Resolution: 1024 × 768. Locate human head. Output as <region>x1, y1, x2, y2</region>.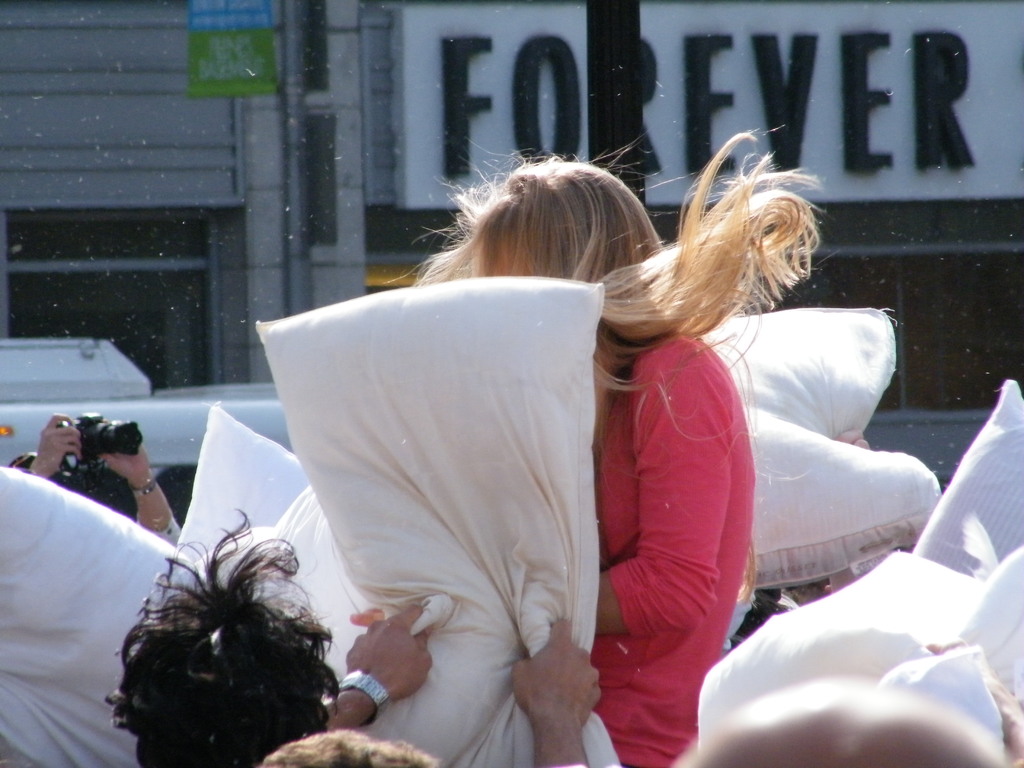
<region>4, 452, 76, 493</region>.
